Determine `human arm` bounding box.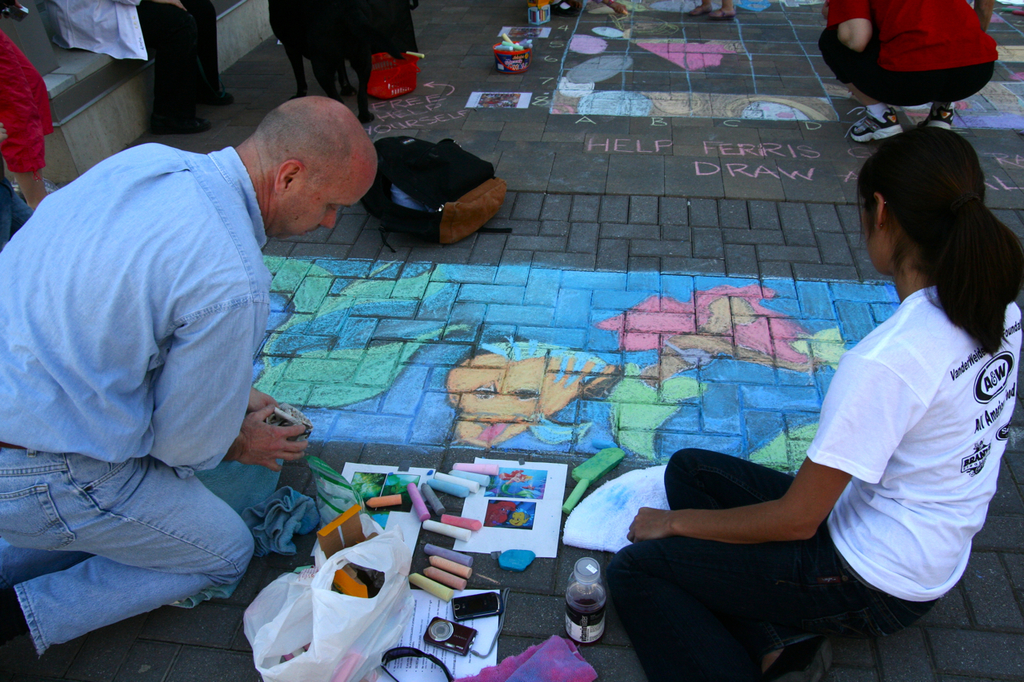
Determined: bbox(114, 0, 184, 8).
